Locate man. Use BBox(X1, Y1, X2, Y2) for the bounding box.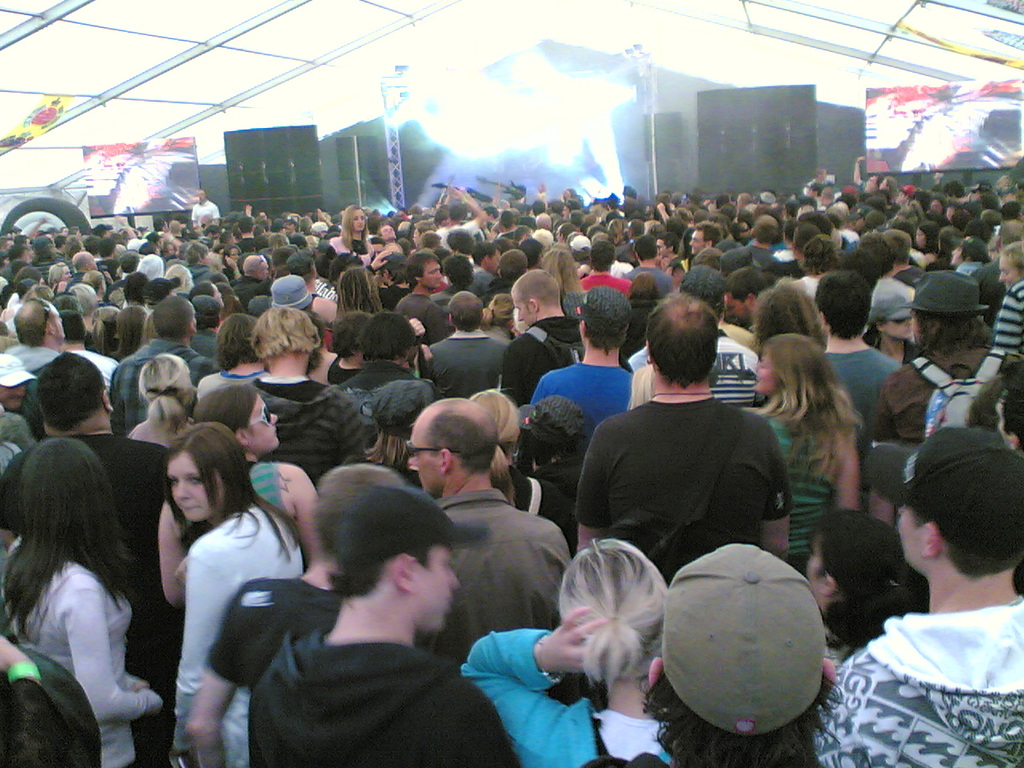
BBox(568, 316, 806, 596).
